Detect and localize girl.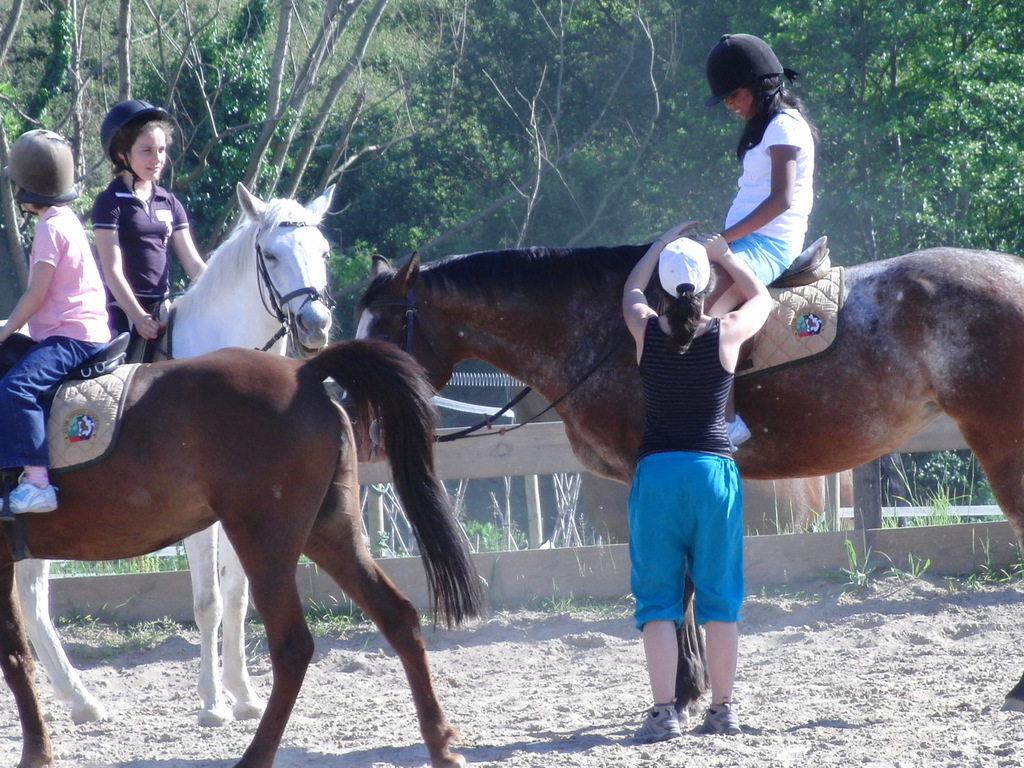
Localized at x1=701 y1=31 x2=819 y2=448.
